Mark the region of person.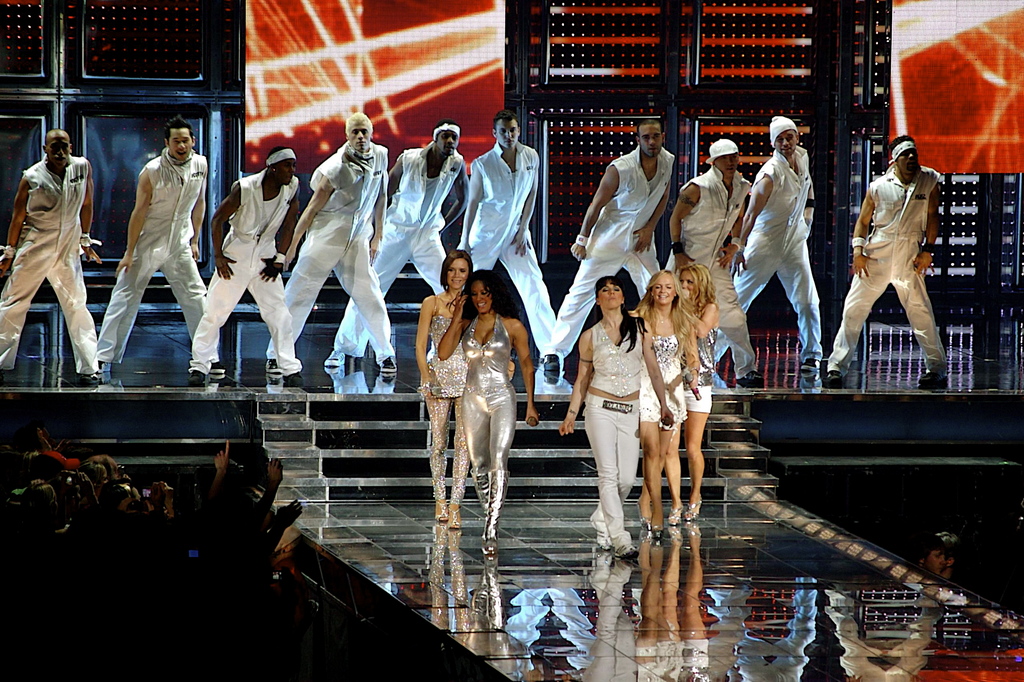
Region: bbox=[11, 113, 88, 400].
